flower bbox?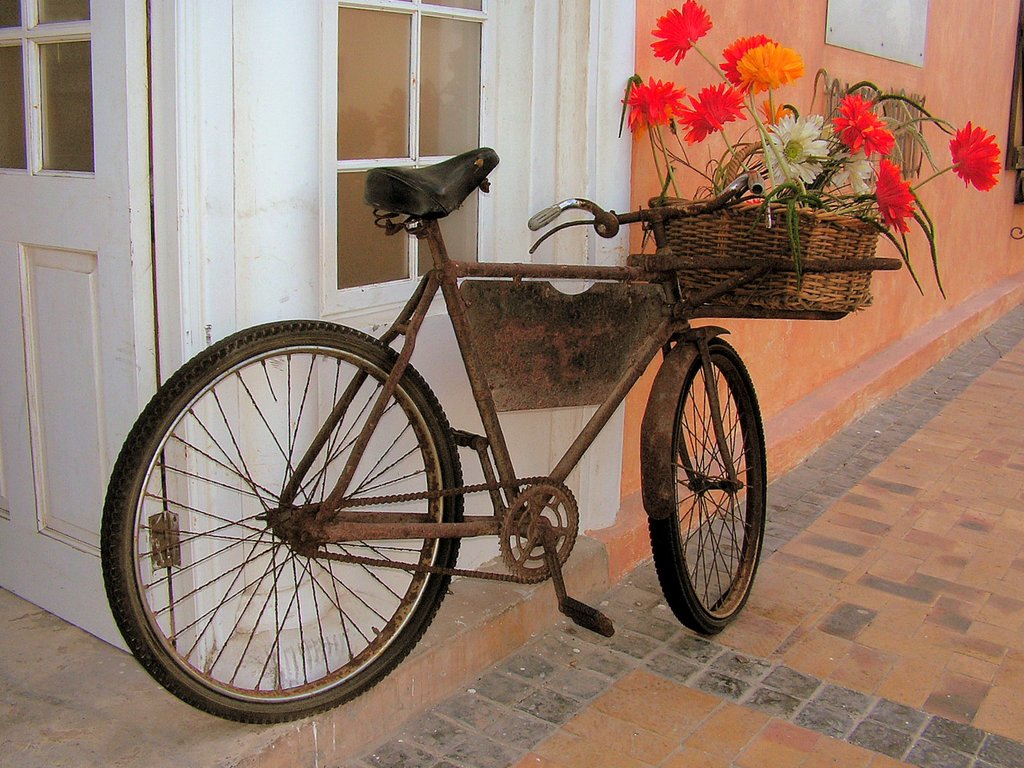
box(761, 113, 831, 185)
